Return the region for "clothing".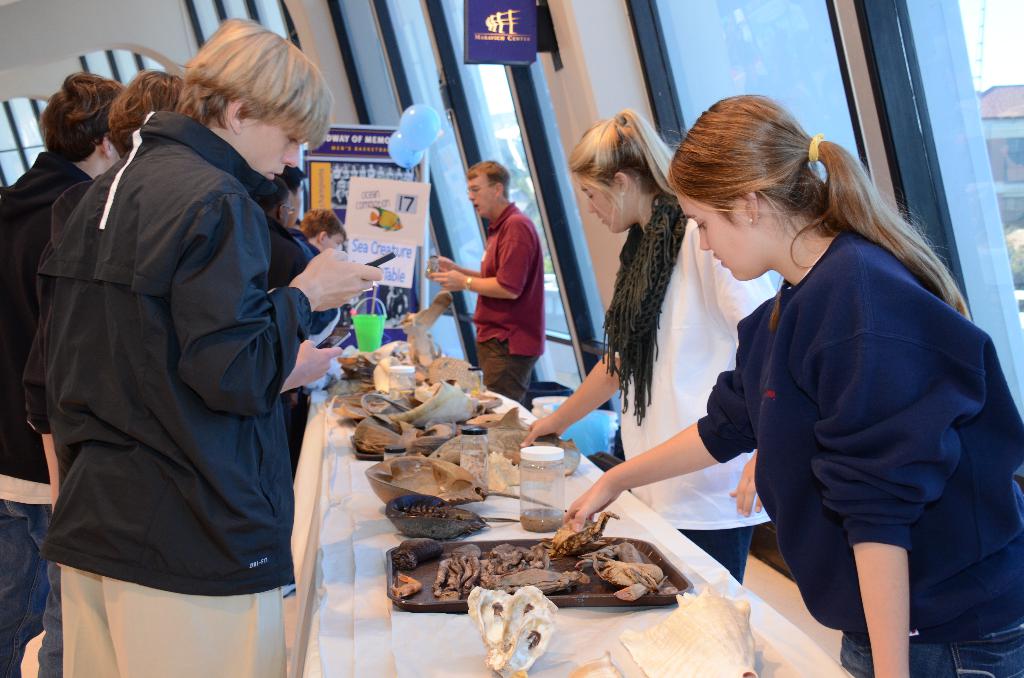
(left=44, top=121, right=323, bottom=677).
